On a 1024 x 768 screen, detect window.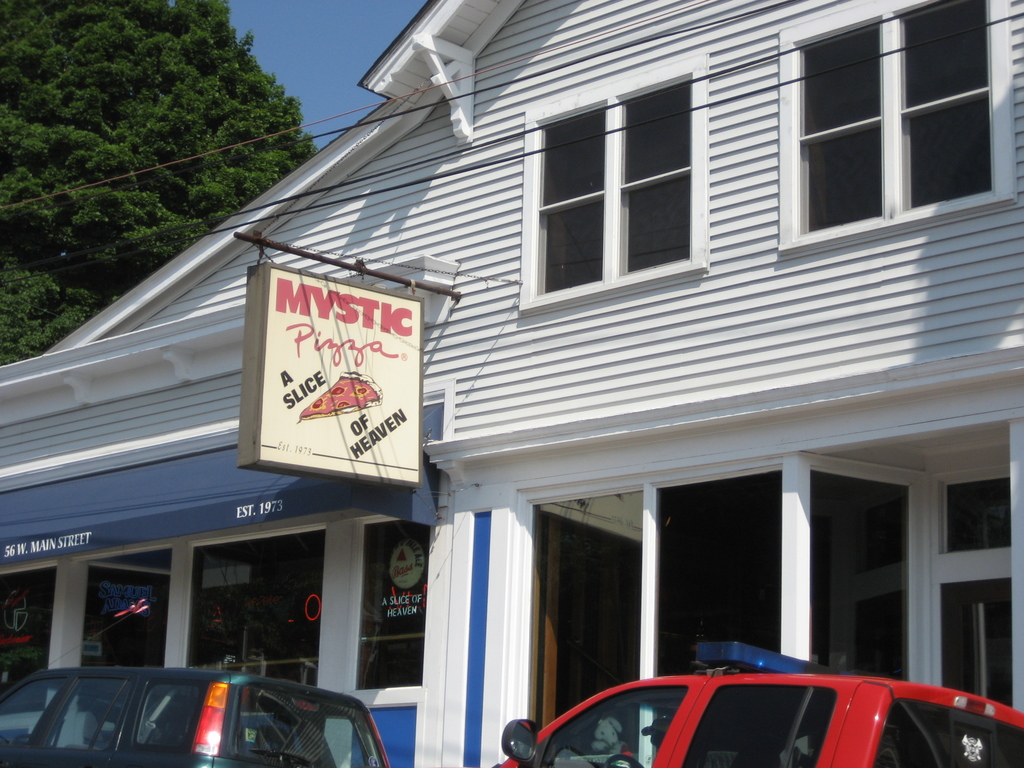
x1=524, y1=63, x2=694, y2=289.
